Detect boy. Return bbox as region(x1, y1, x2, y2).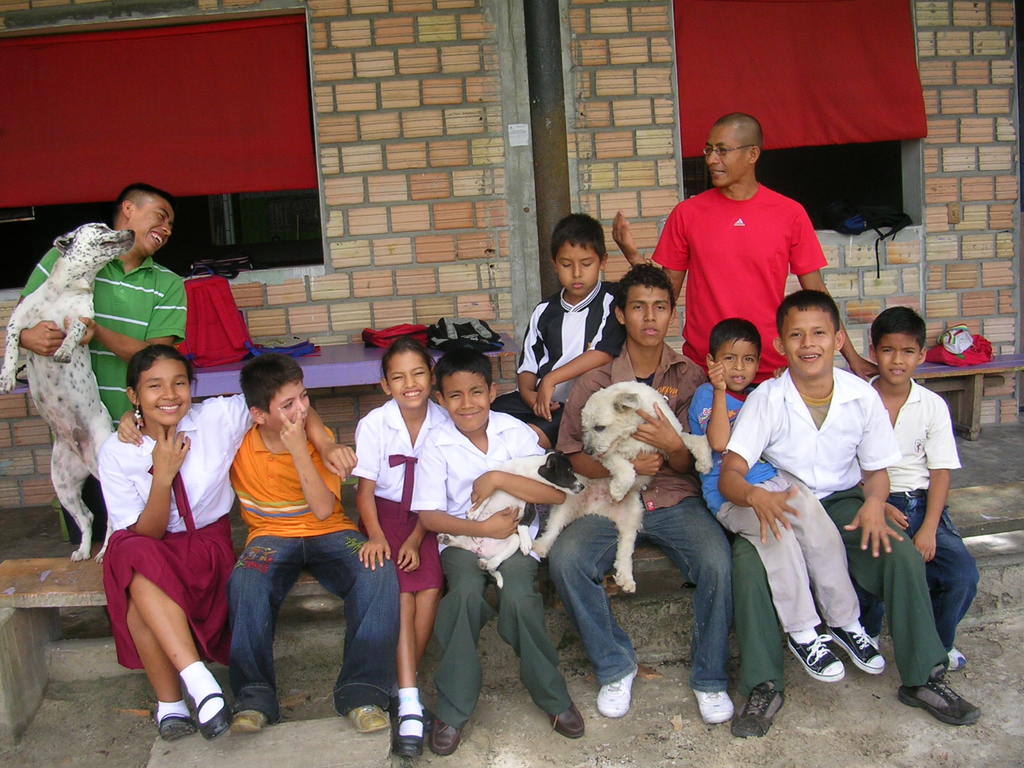
region(118, 352, 397, 732).
